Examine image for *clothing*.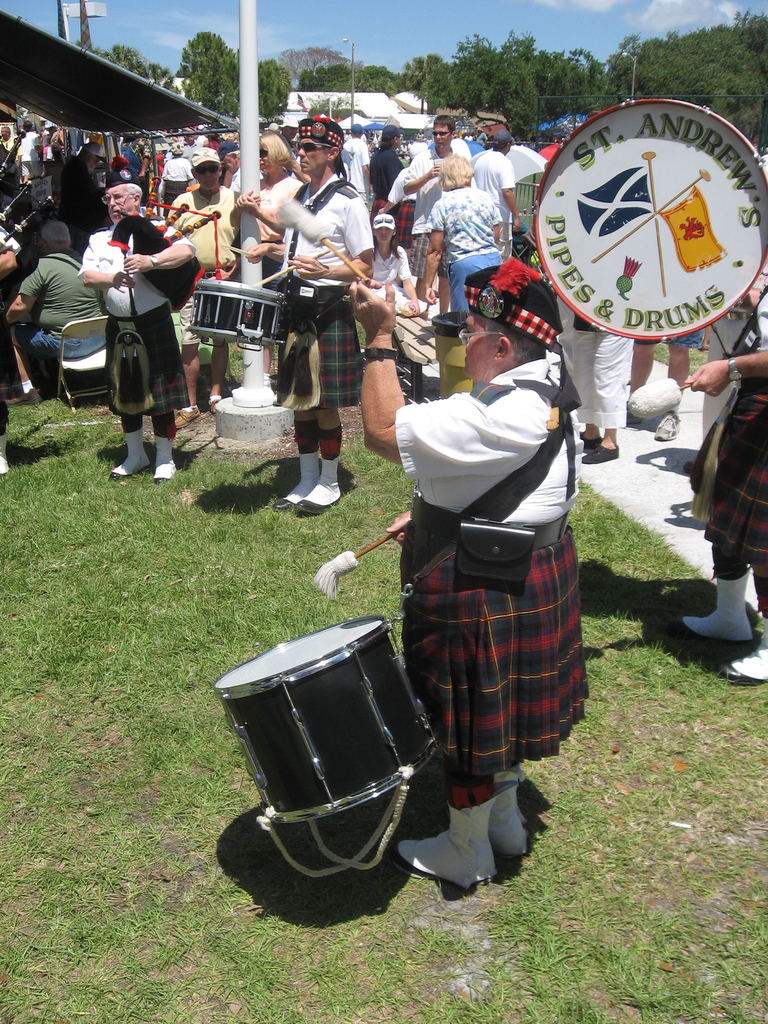
Examination result: <box>689,286,767,561</box>.
